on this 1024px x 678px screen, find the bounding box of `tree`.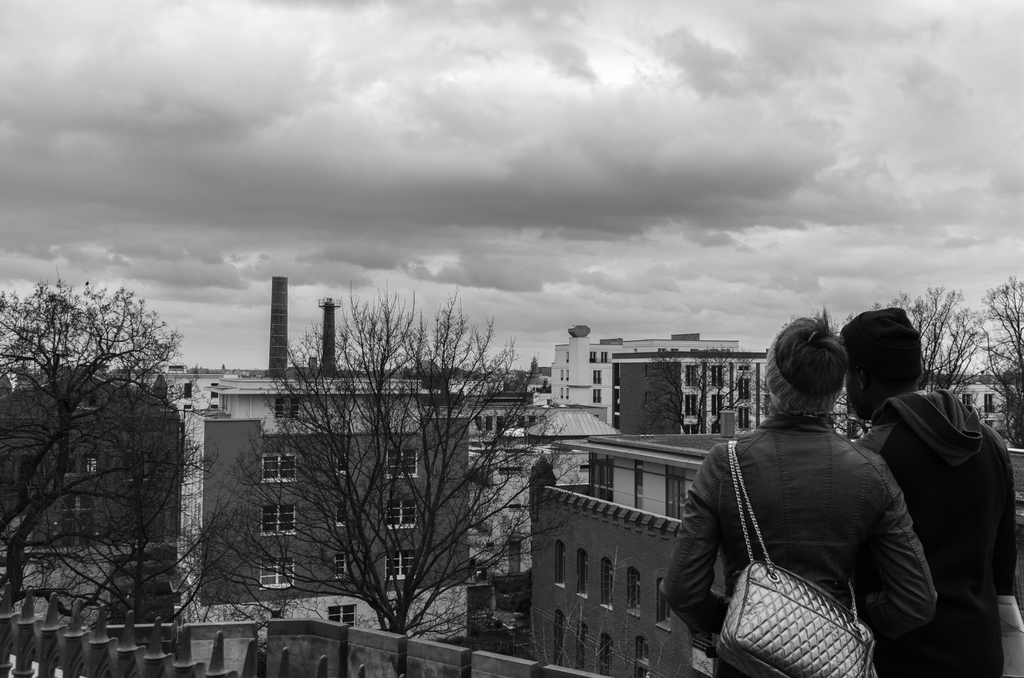
Bounding box: (left=876, top=282, right=988, bottom=403).
